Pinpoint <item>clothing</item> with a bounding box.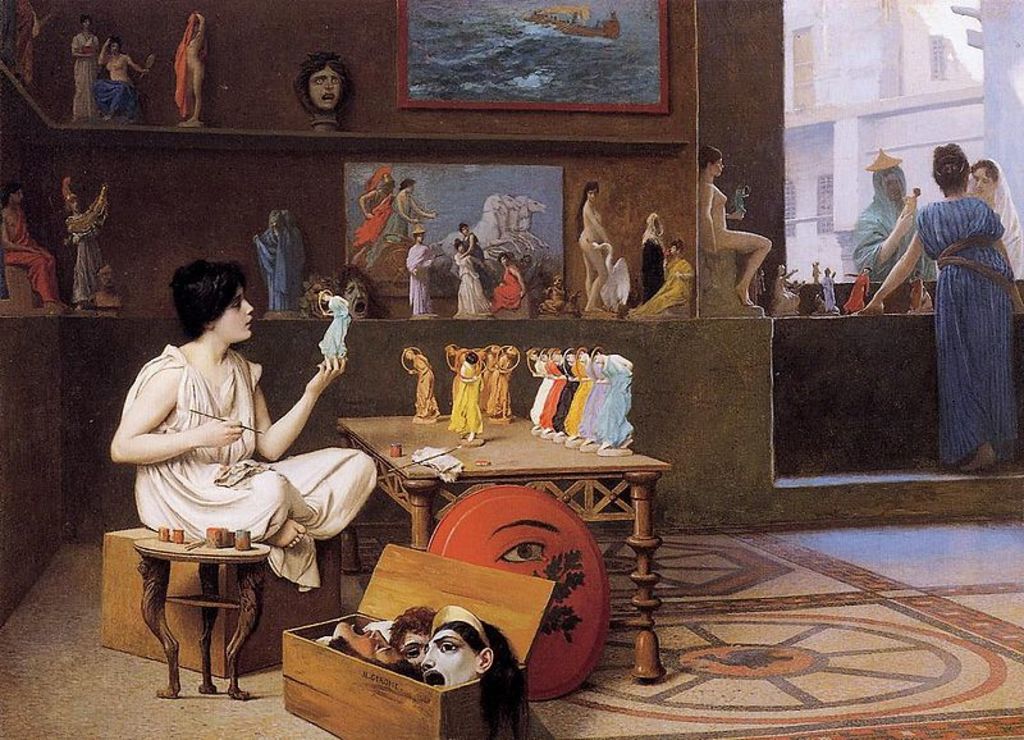
[left=554, top=360, right=589, bottom=434].
